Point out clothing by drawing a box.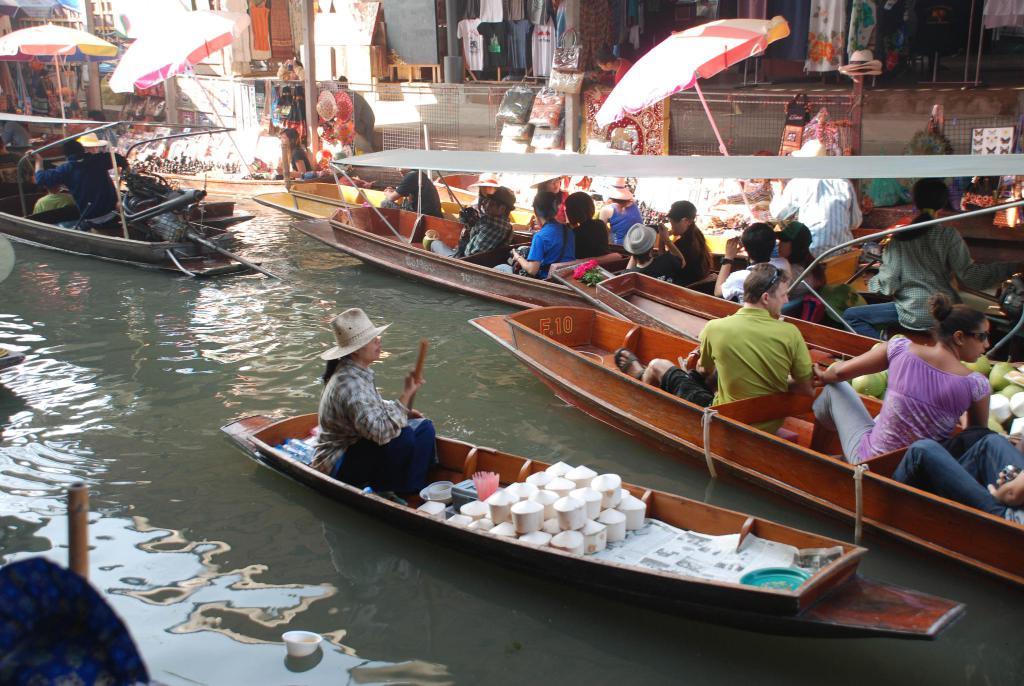
select_region(485, 217, 579, 285).
